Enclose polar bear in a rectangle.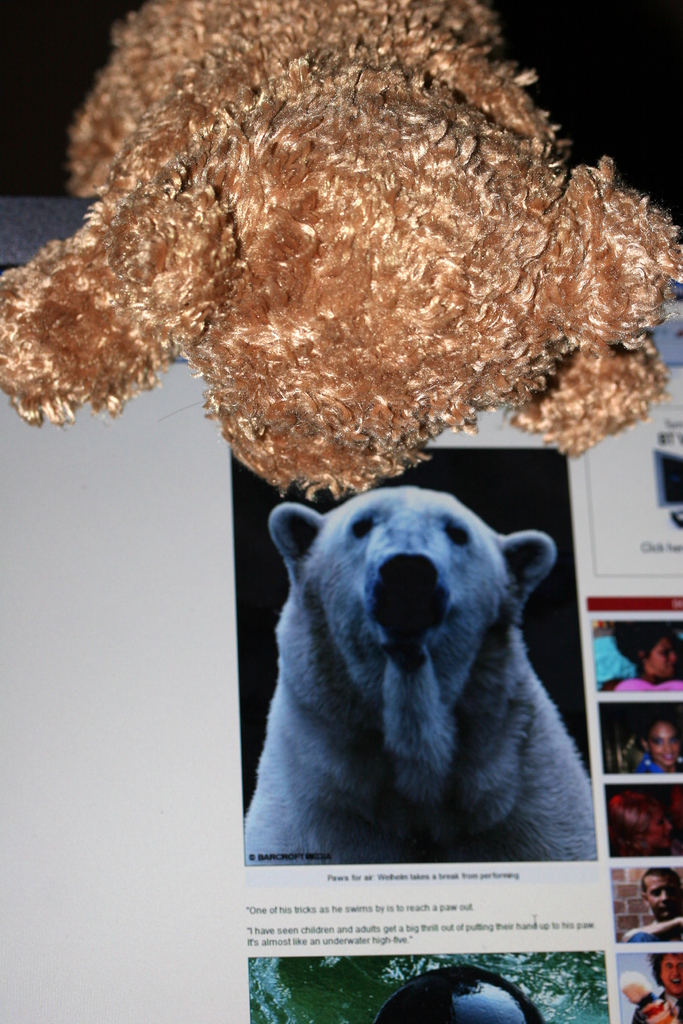
Rect(233, 486, 602, 862).
